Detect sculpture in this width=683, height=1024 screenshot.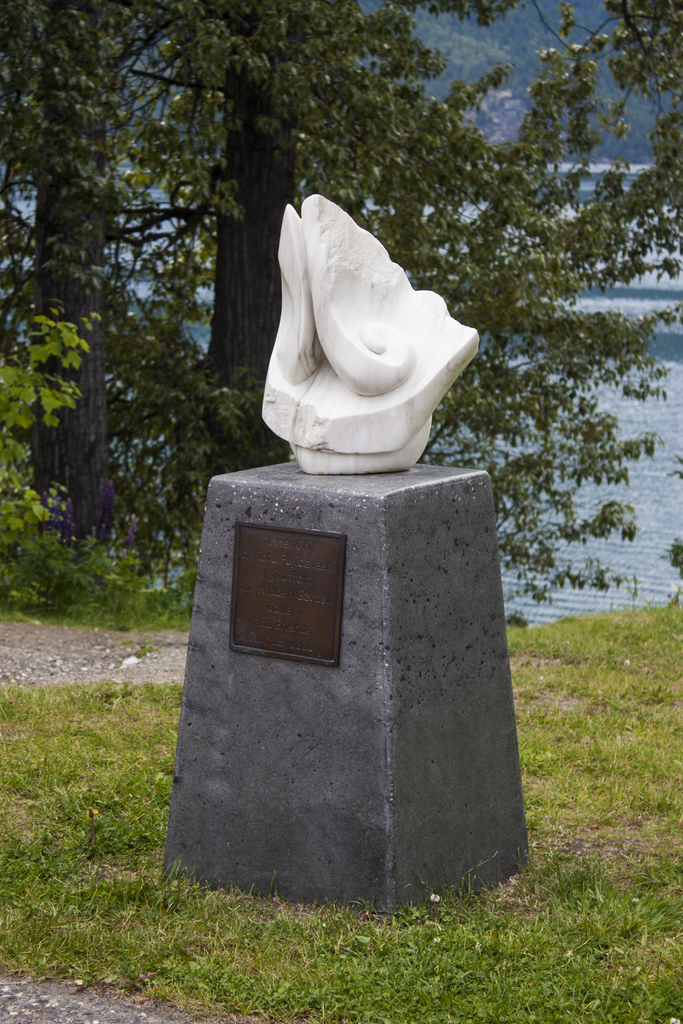
Detection: x1=259, y1=193, x2=495, y2=497.
